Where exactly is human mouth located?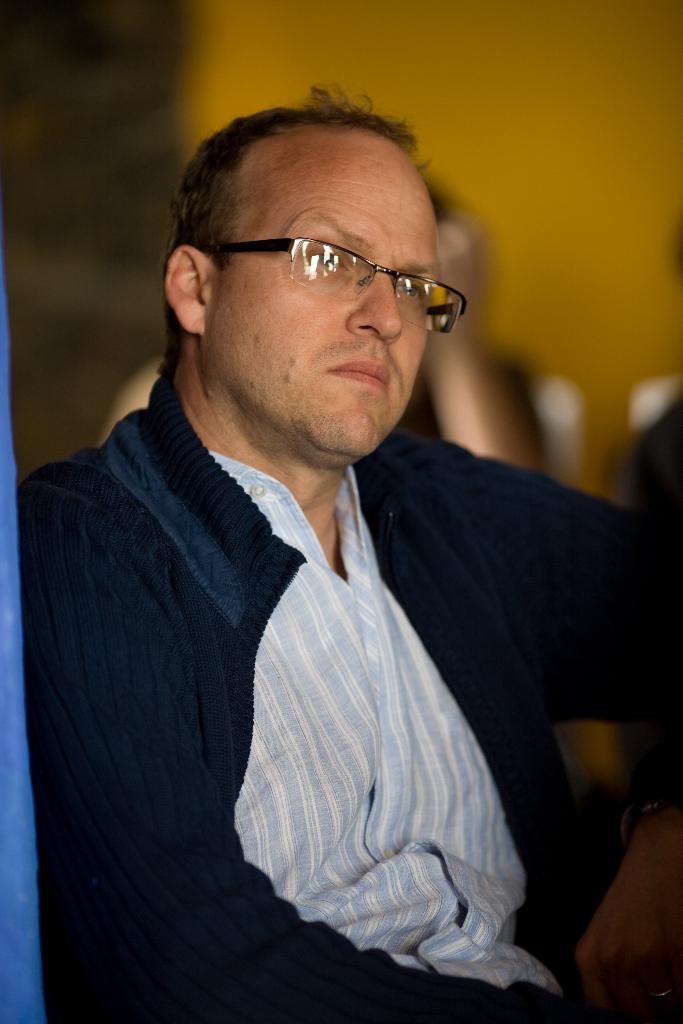
Its bounding box is {"x1": 324, "y1": 358, "x2": 391, "y2": 388}.
